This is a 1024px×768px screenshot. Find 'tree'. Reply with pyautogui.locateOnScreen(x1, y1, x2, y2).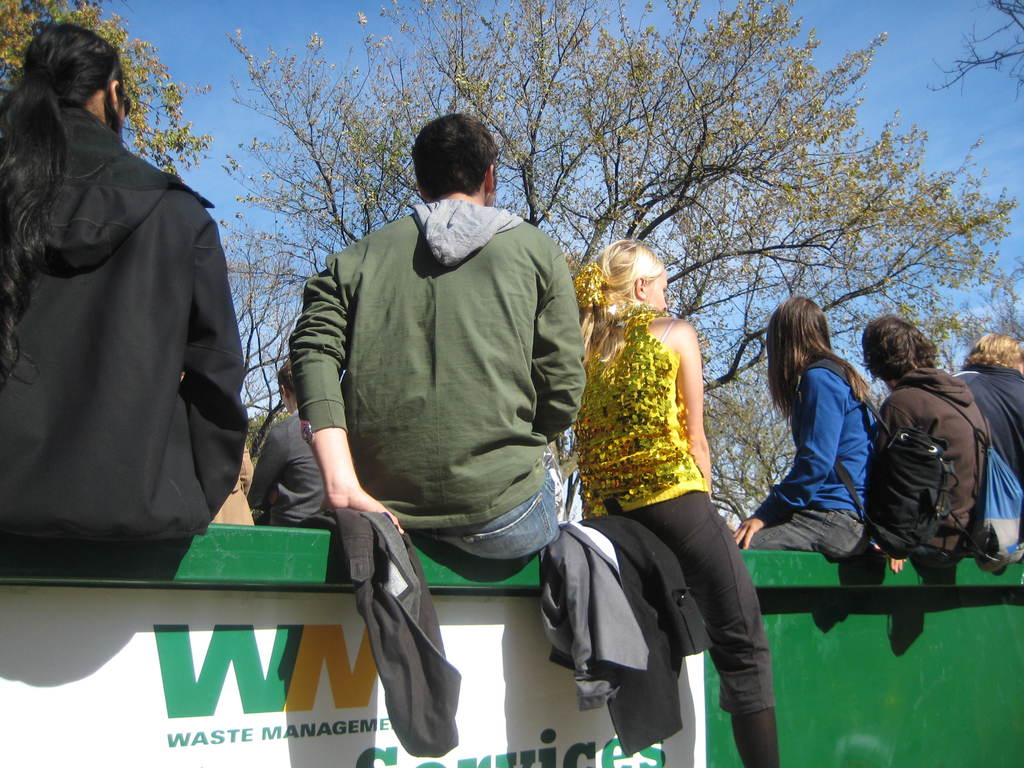
pyautogui.locateOnScreen(212, 1, 1011, 523).
